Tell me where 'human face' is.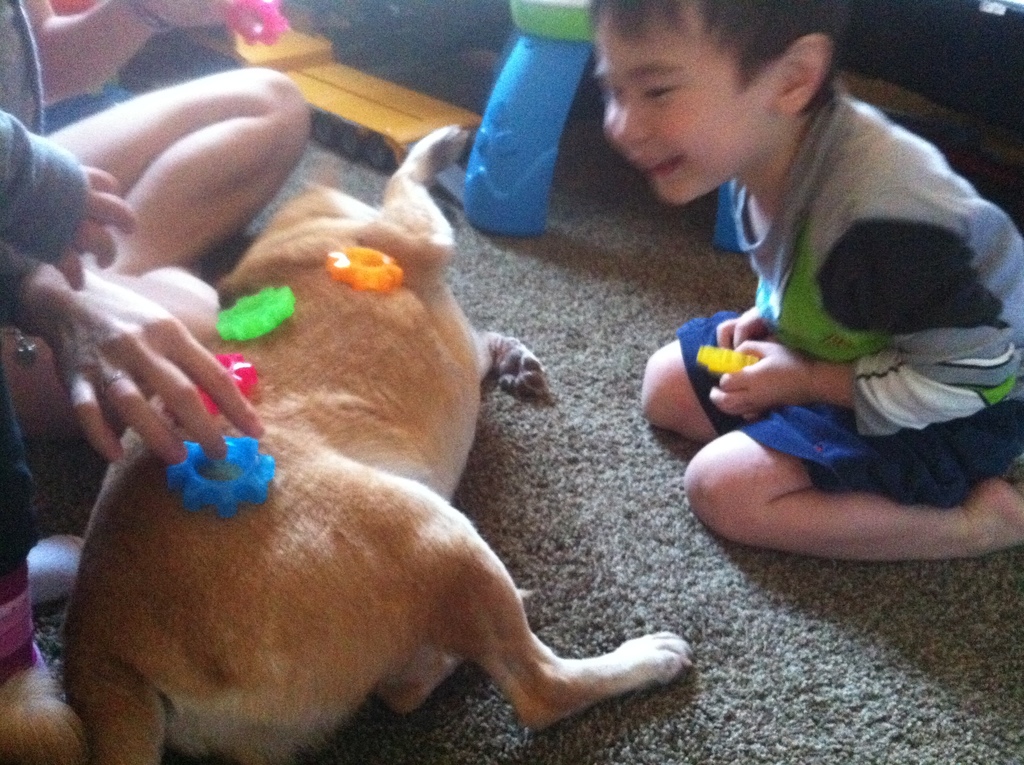
'human face' is at locate(591, 0, 774, 205).
